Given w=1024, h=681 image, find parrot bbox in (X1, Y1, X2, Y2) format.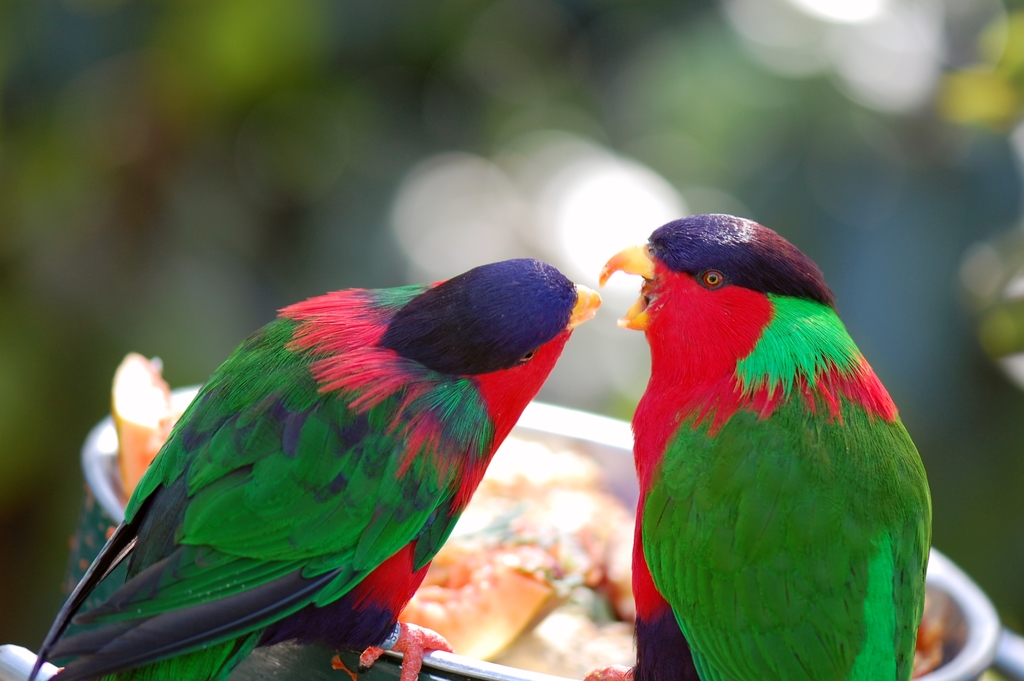
(24, 256, 600, 680).
